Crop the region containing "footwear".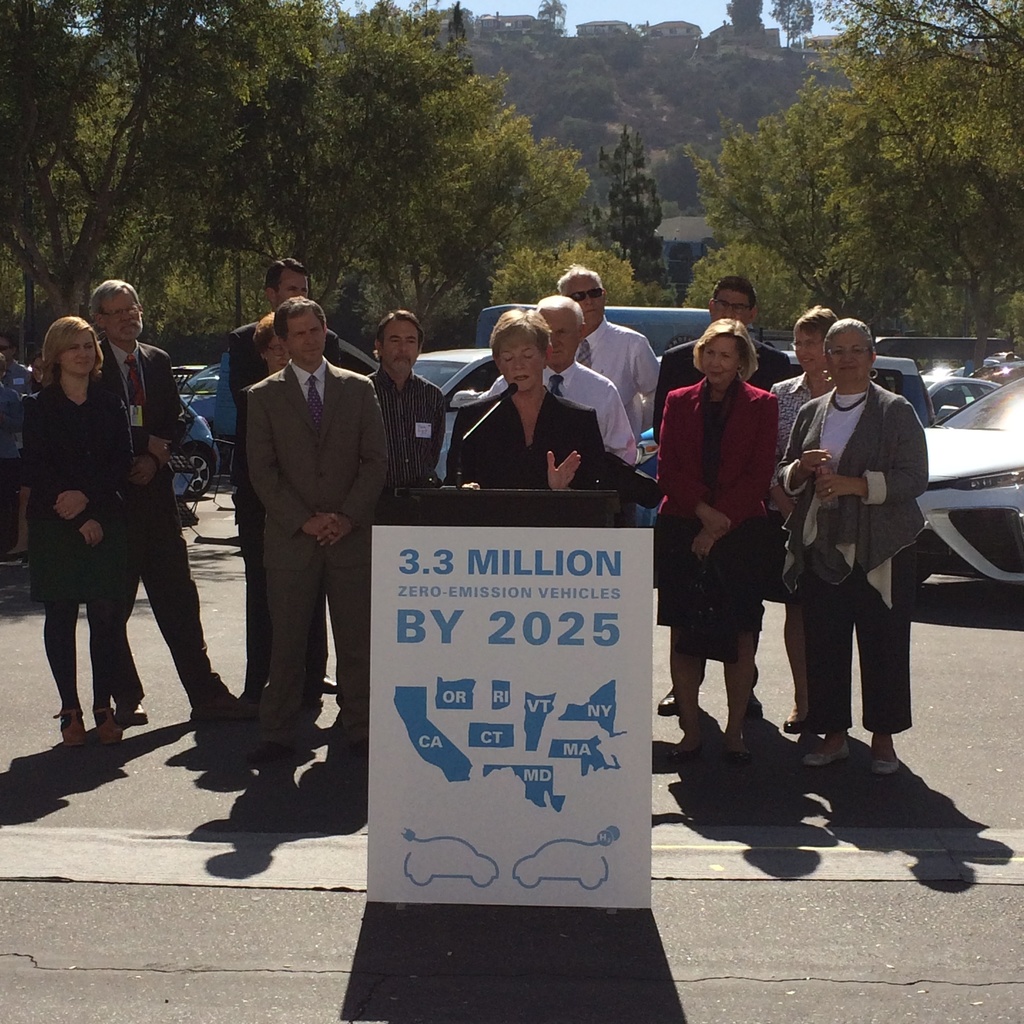
Crop region: Rect(801, 736, 856, 765).
